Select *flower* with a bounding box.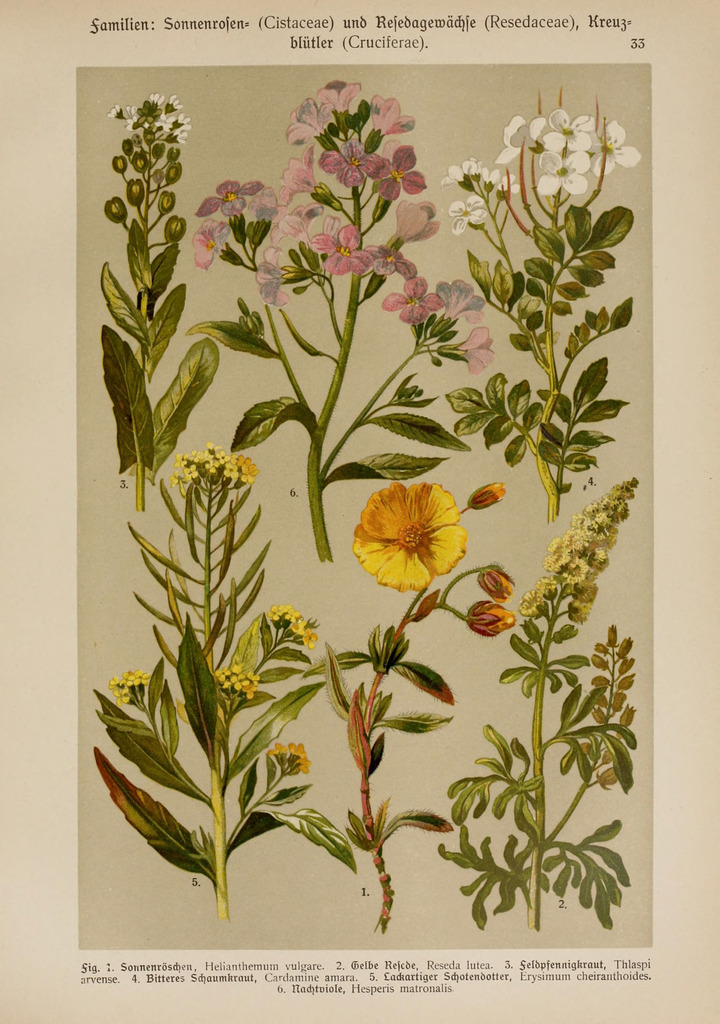
pyautogui.locateOnScreen(321, 141, 382, 183).
